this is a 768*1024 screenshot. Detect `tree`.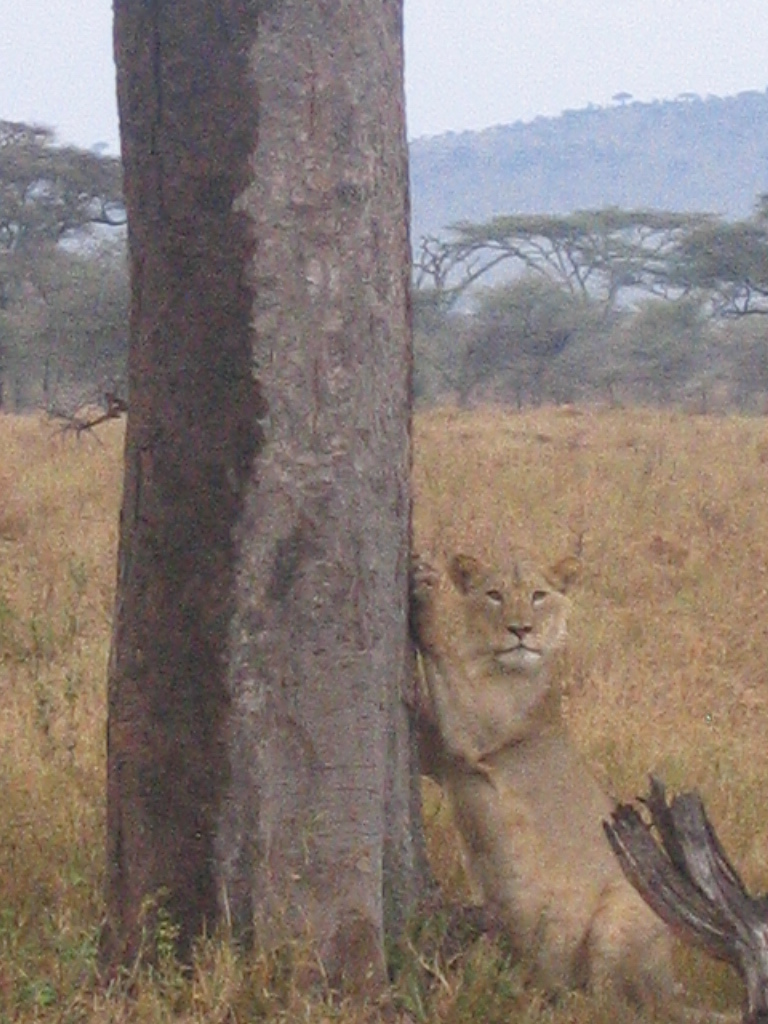
BBox(96, 0, 451, 1022).
